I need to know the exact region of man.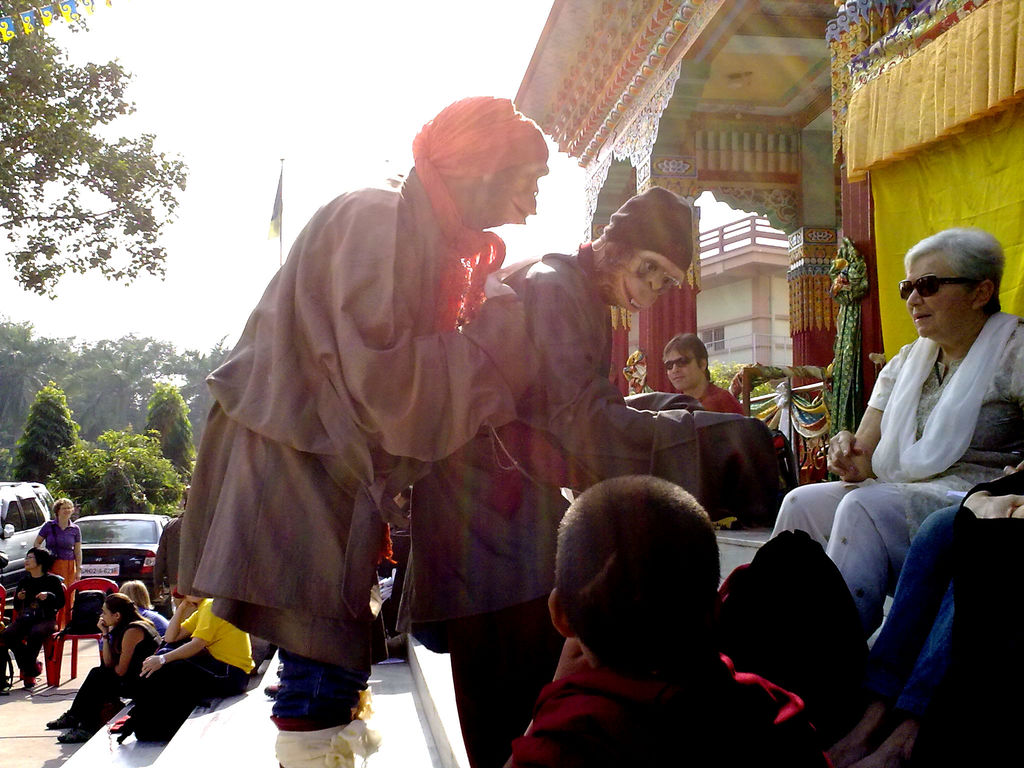
Region: 659:337:748:421.
